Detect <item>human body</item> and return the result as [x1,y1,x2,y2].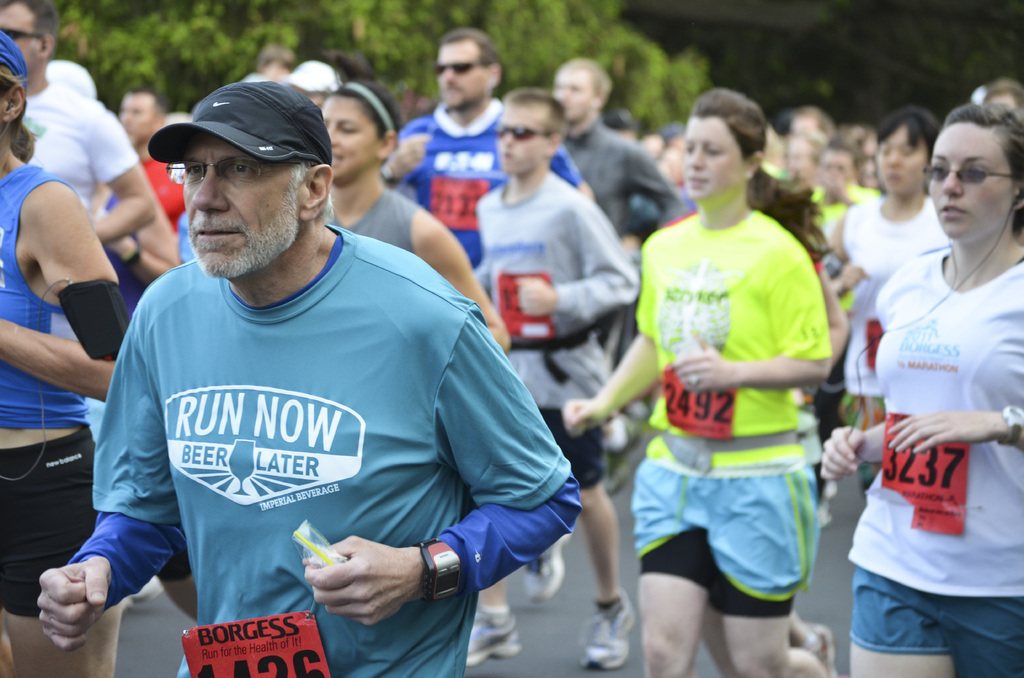
[0,149,132,677].
